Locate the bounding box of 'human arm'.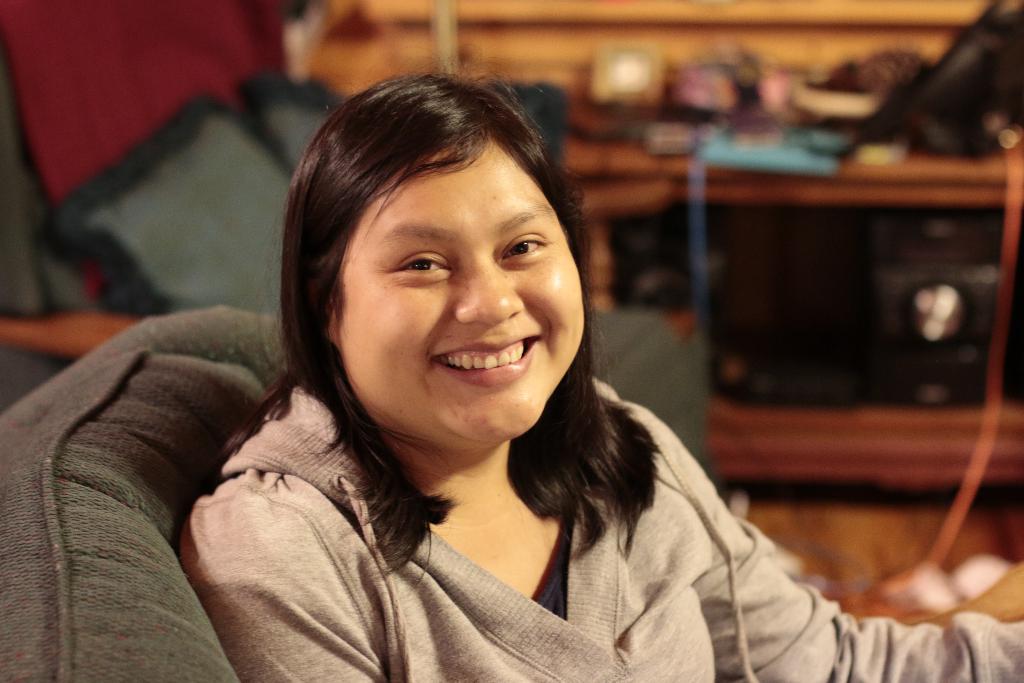
Bounding box: [x1=632, y1=387, x2=1013, y2=668].
